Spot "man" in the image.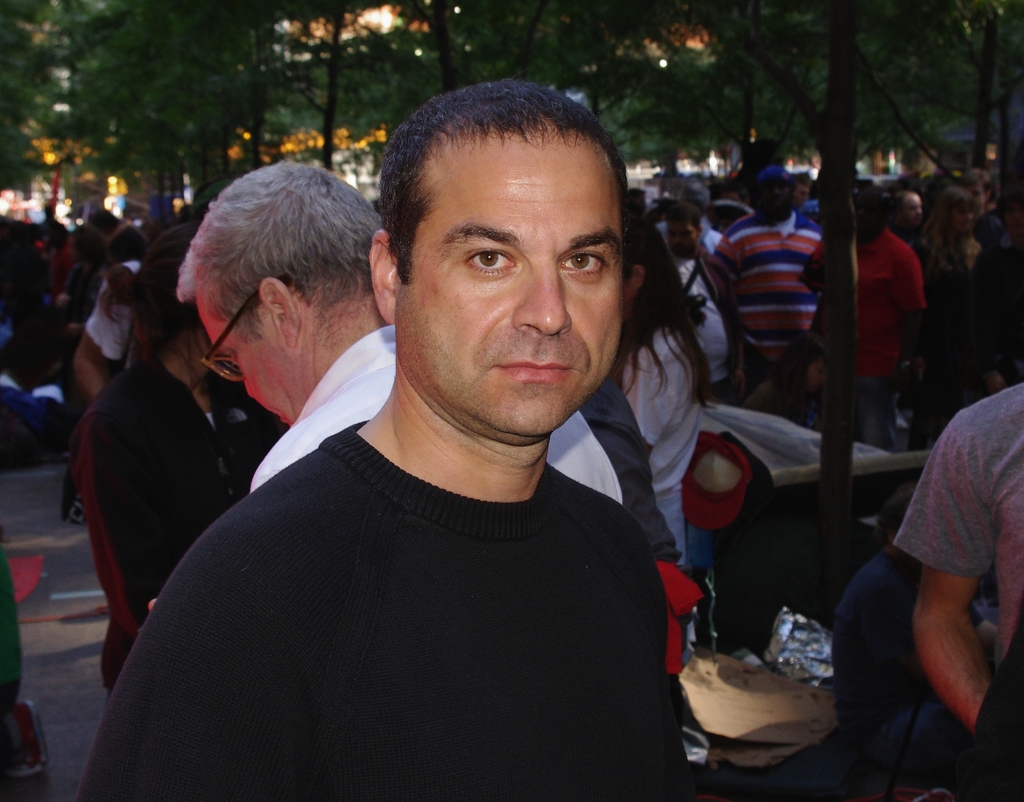
"man" found at left=172, top=160, right=626, bottom=506.
